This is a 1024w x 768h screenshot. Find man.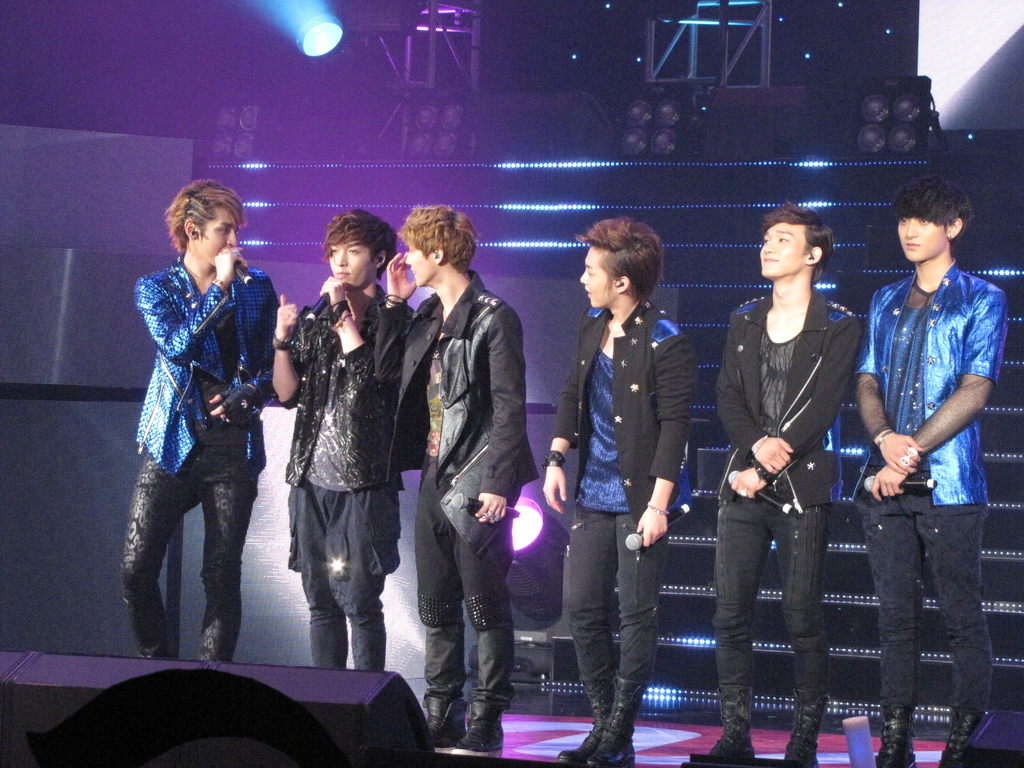
Bounding box: left=264, top=208, right=417, bottom=667.
